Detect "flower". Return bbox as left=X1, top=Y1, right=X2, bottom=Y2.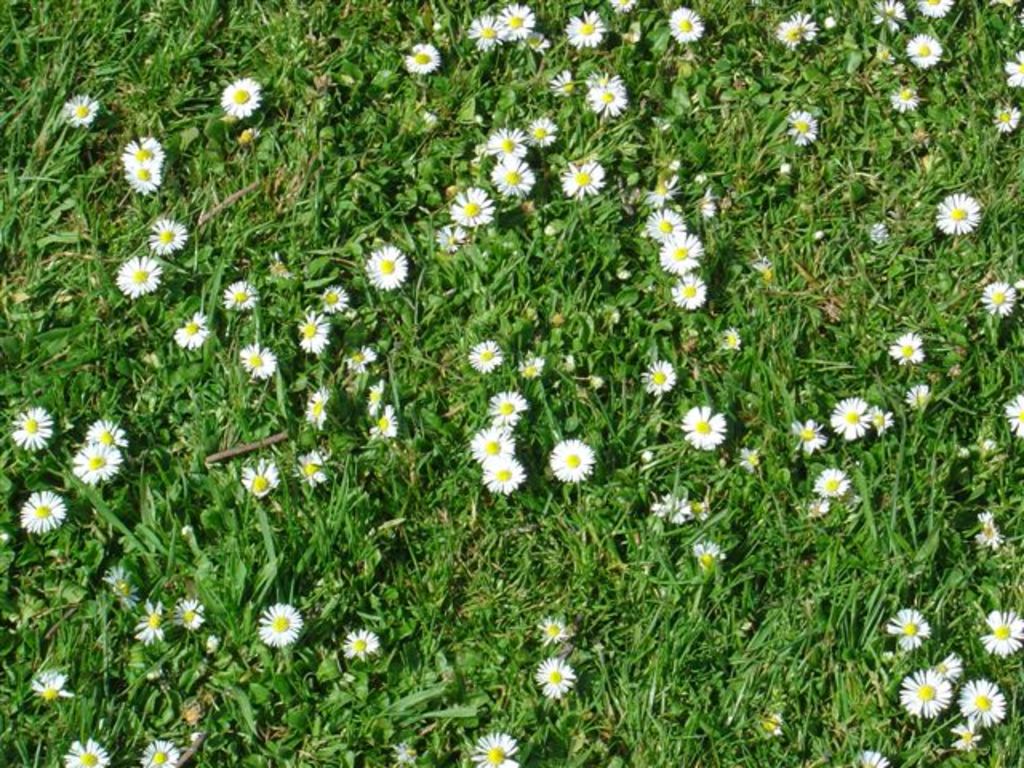
left=254, top=603, right=301, bottom=648.
